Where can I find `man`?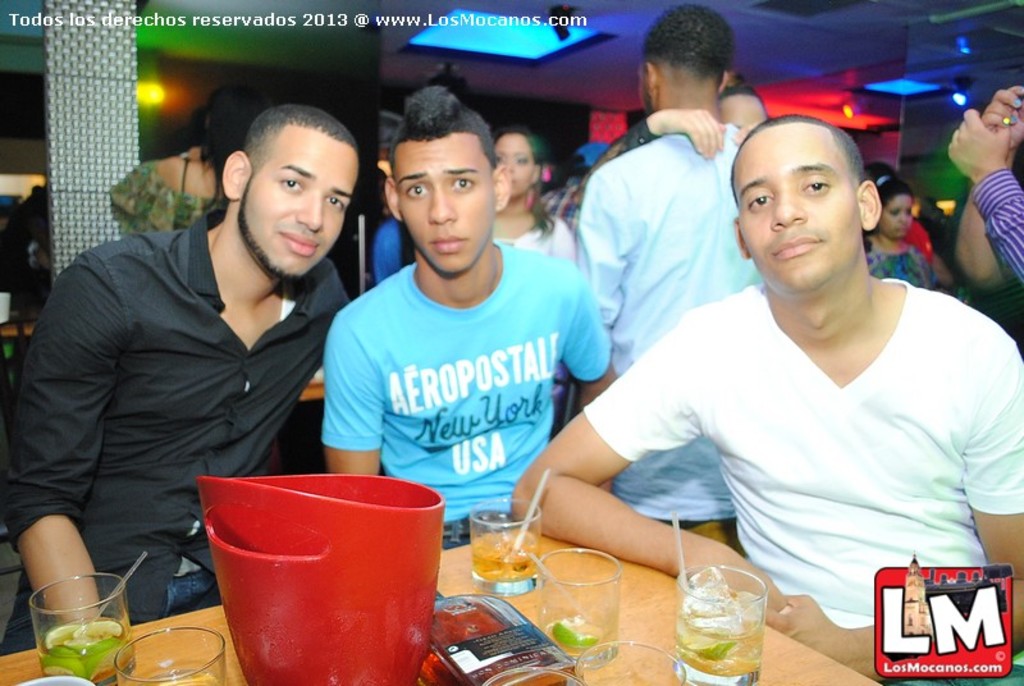
You can find it at 17:101:383:617.
